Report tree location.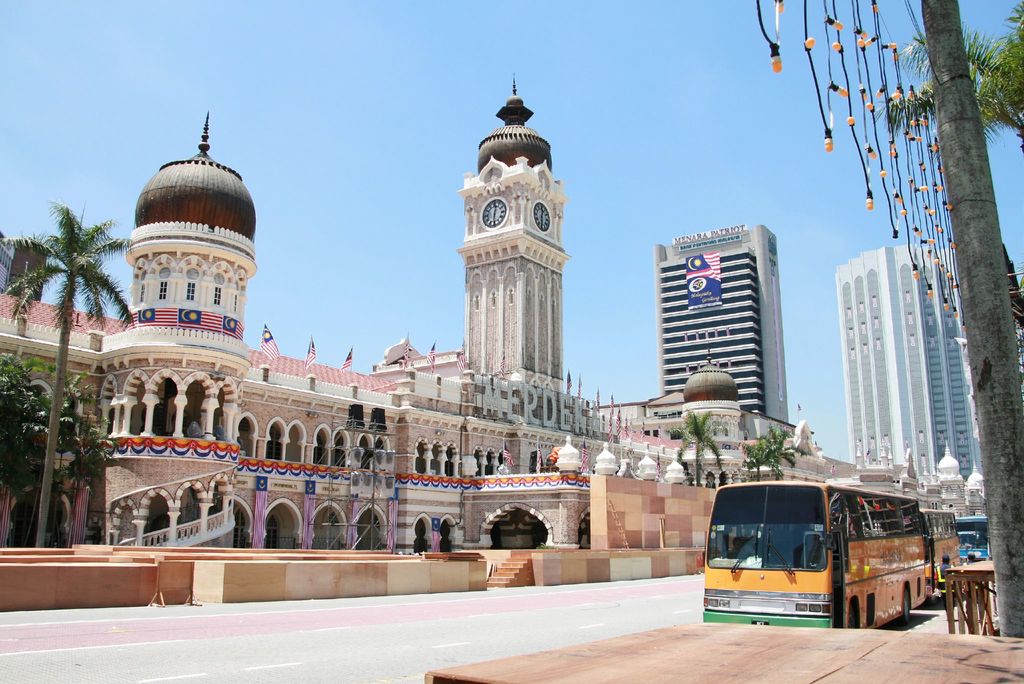
Report: locate(0, 352, 42, 544).
